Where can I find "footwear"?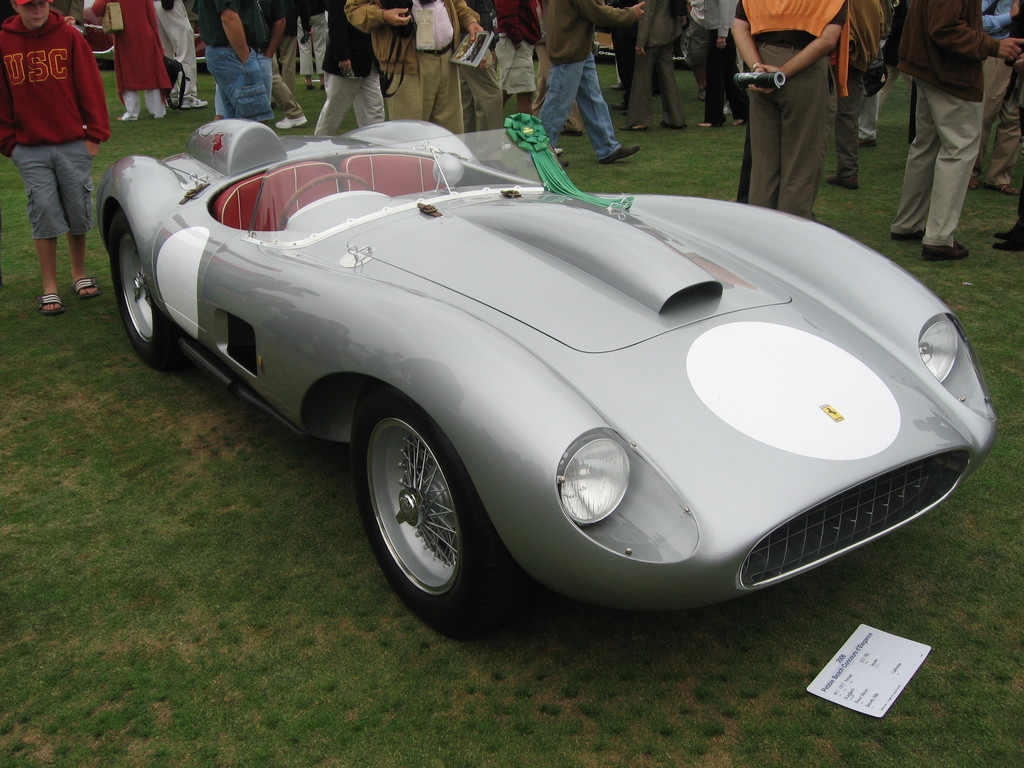
You can find it at l=597, t=143, r=639, b=159.
